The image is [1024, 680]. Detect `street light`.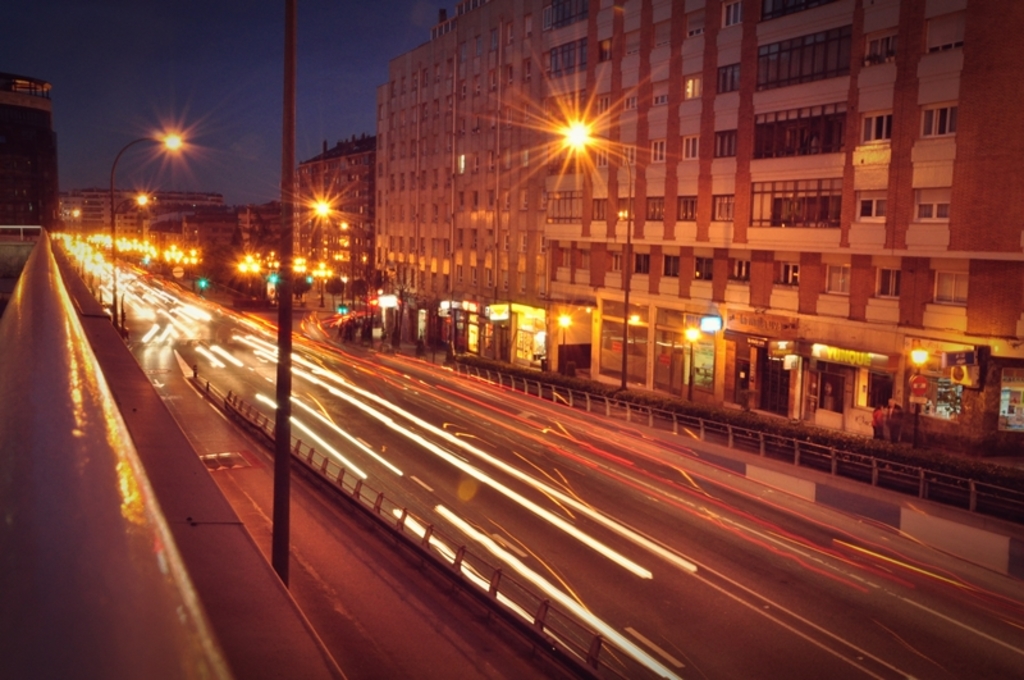
Detection: <box>681,325,703,401</box>.
